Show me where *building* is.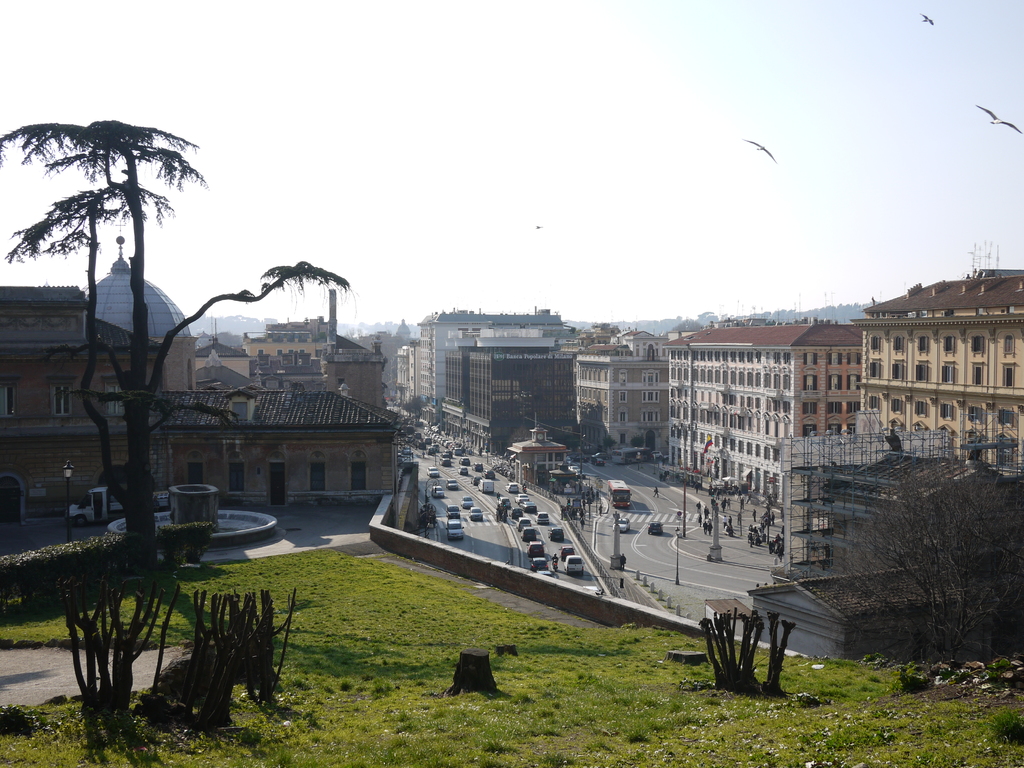
*building* is at [x1=703, y1=438, x2=1023, y2=666].
